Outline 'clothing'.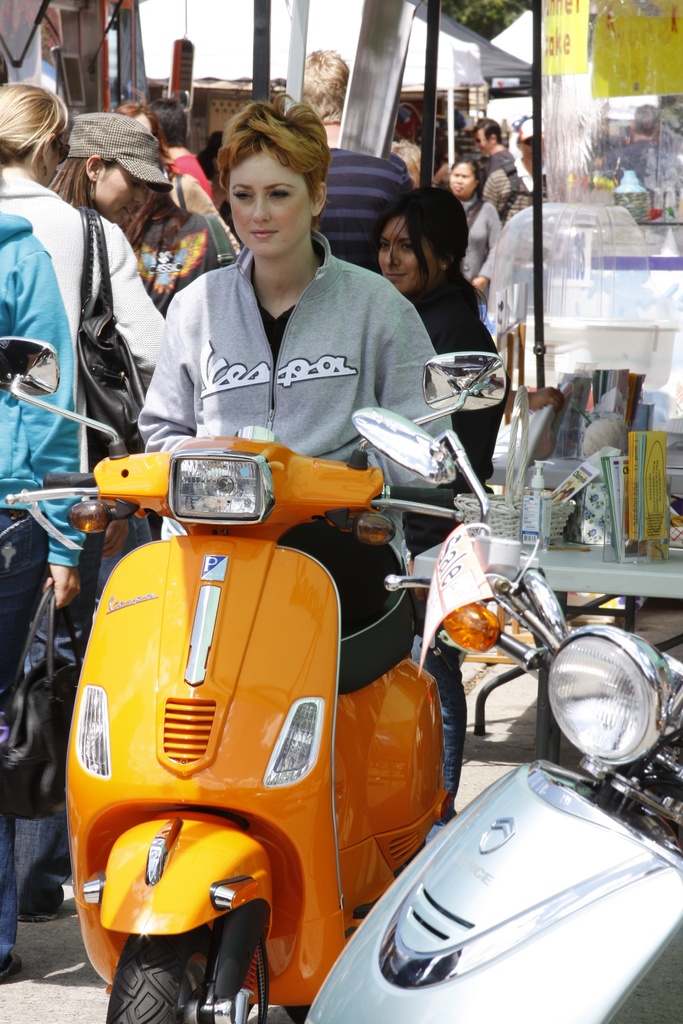
Outline: [135, 230, 452, 540].
